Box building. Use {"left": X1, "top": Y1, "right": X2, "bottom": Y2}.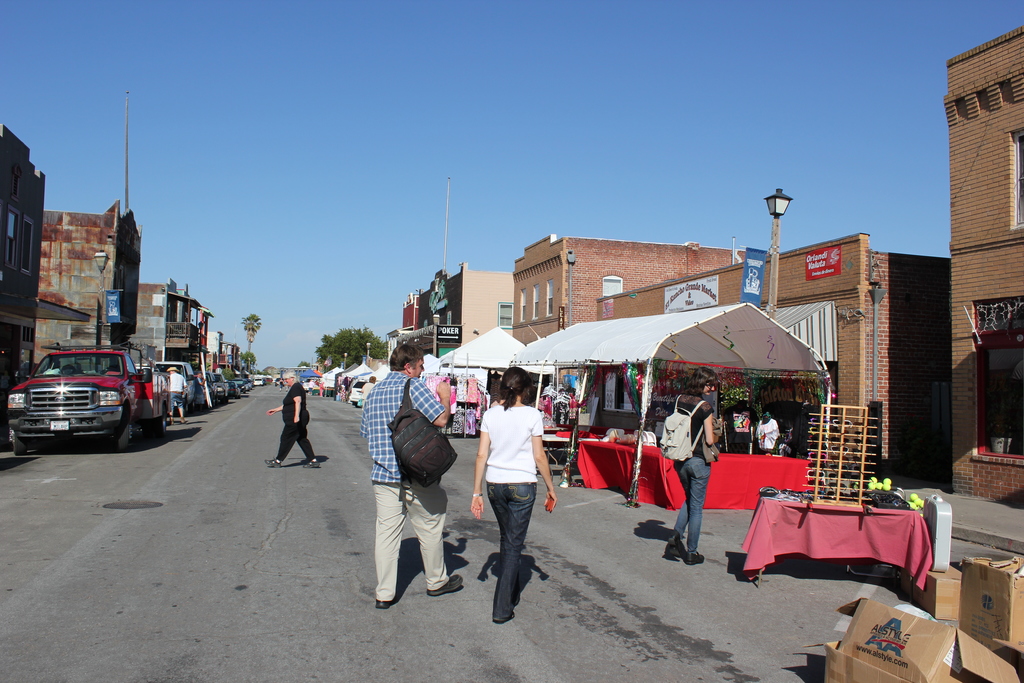
{"left": 508, "top": 231, "right": 752, "bottom": 347}.
